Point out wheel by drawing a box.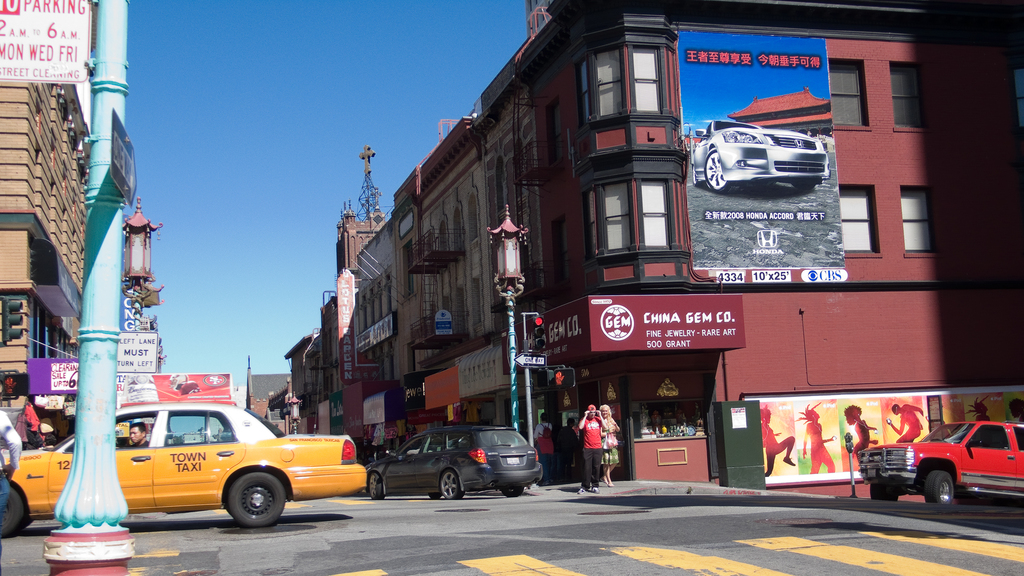
detection(428, 491, 441, 502).
